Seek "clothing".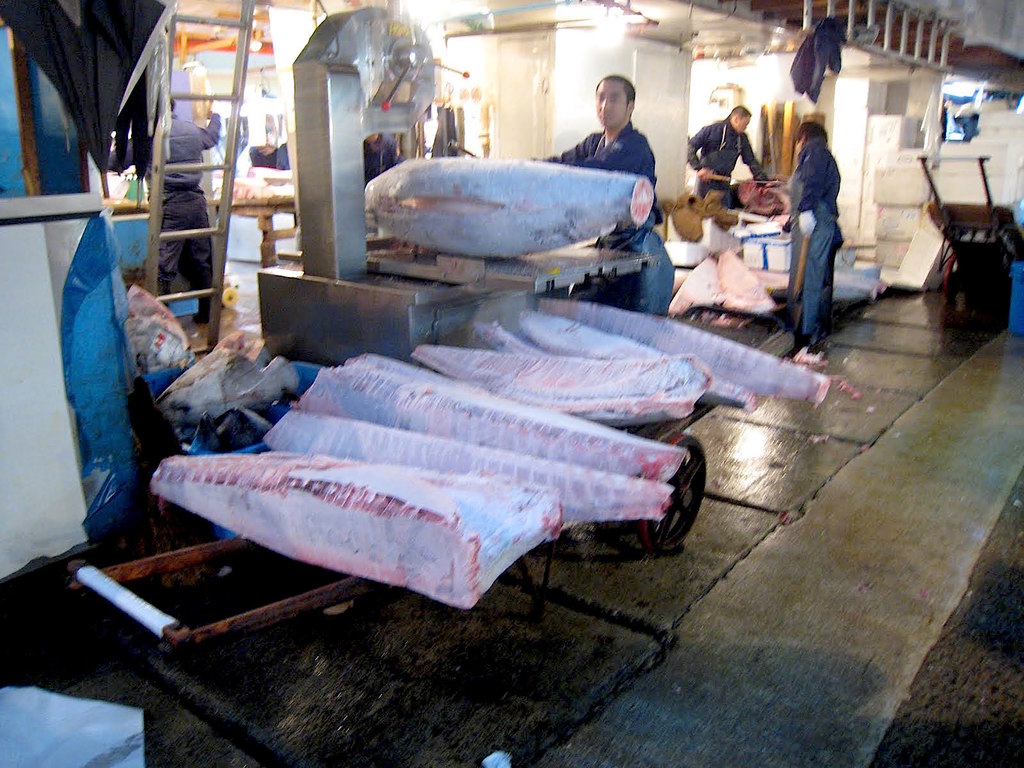
select_region(536, 117, 680, 314).
